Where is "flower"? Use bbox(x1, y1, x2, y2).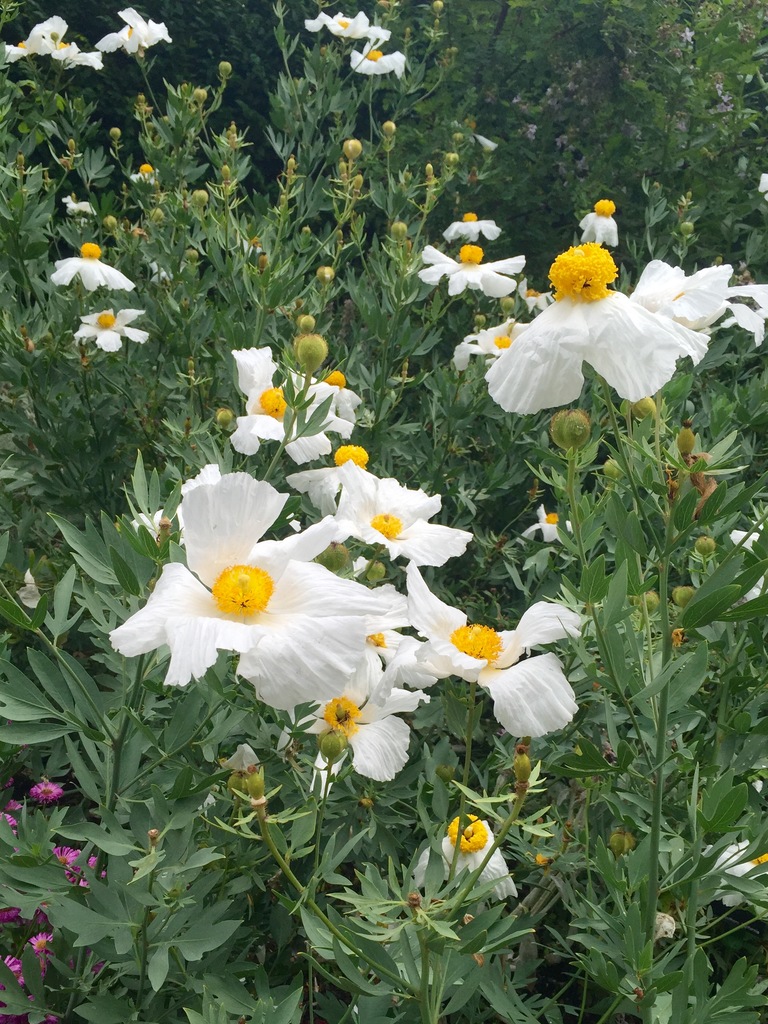
bbox(72, 305, 147, 350).
